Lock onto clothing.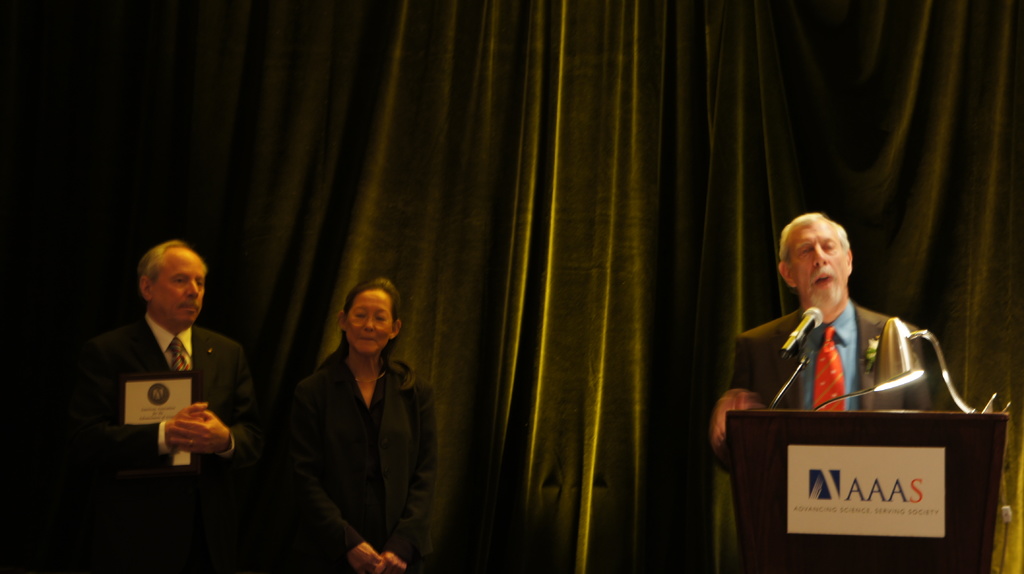
Locked: <box>728,303,925,413</box>.
